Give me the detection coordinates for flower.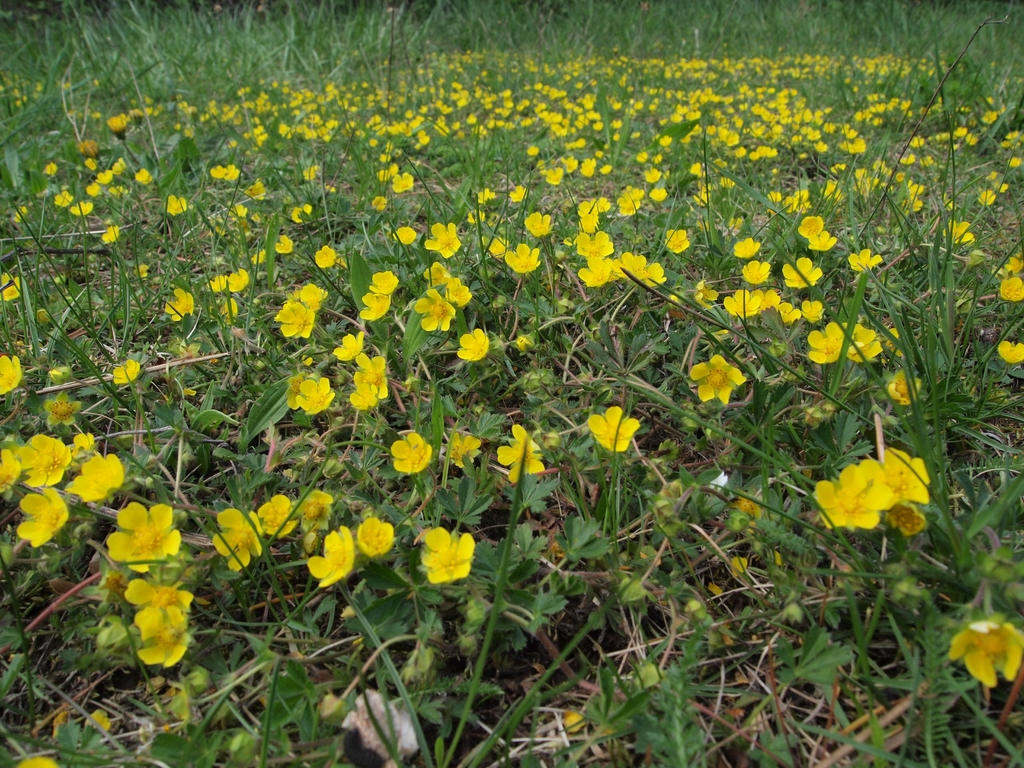
70, 430, 96, 466.
